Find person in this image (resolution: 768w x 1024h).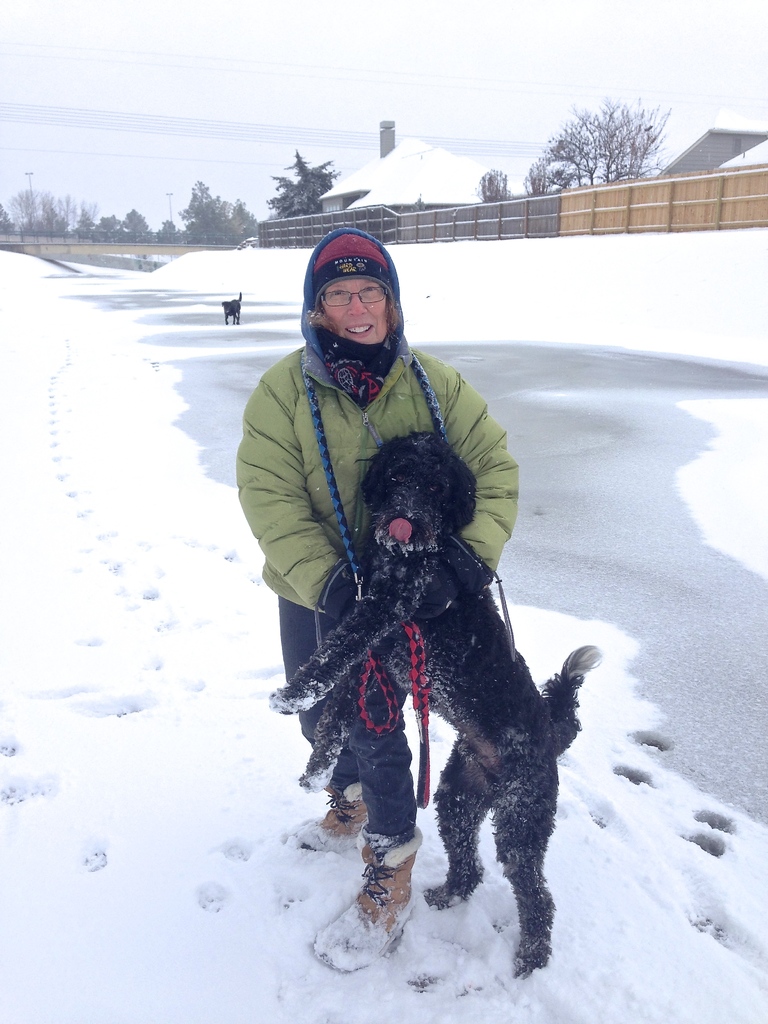
[229,234,525,970].
